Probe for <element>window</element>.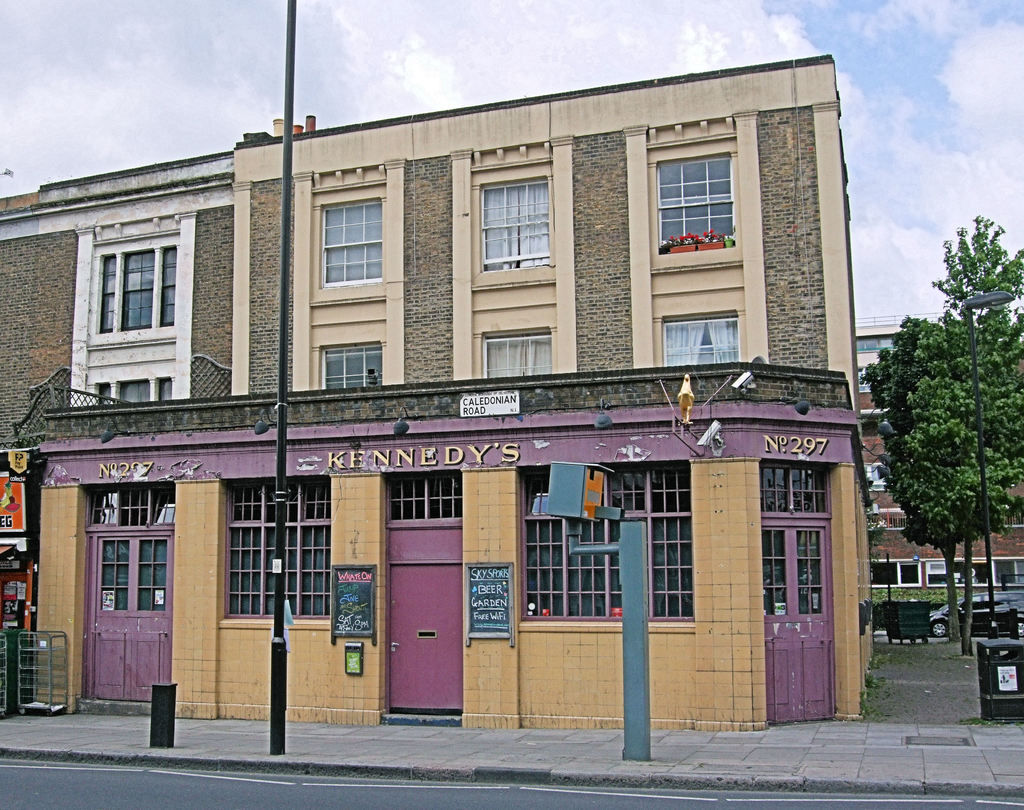
Probe result: {"x1": 486, "y1": 338, "x2": 549, "y2": 381}.
